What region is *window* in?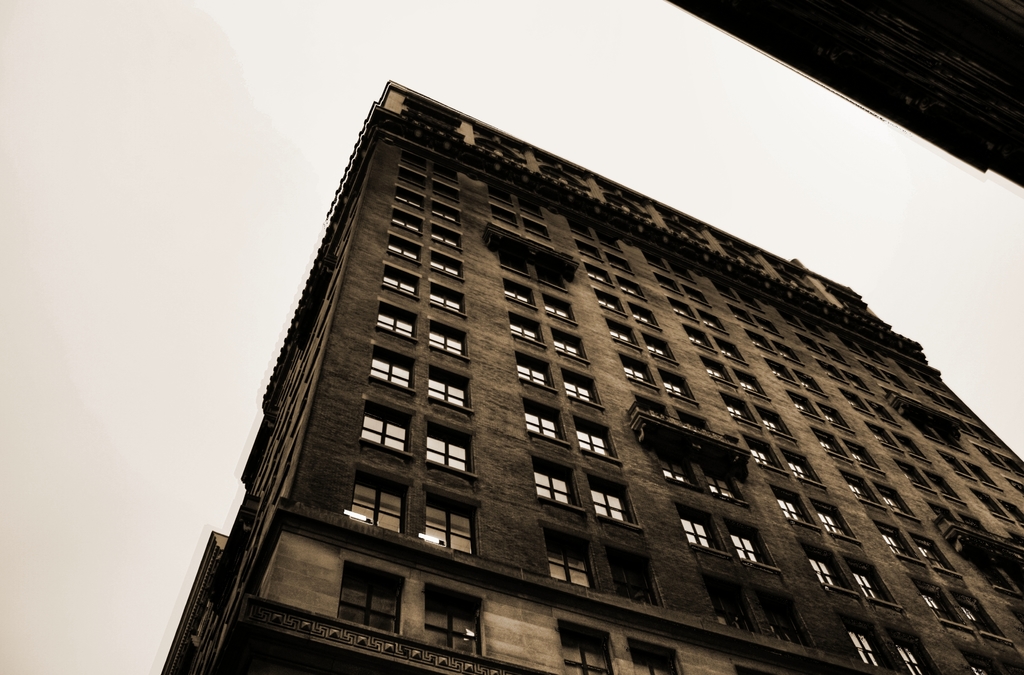
region(681, 517, 714, 544).
